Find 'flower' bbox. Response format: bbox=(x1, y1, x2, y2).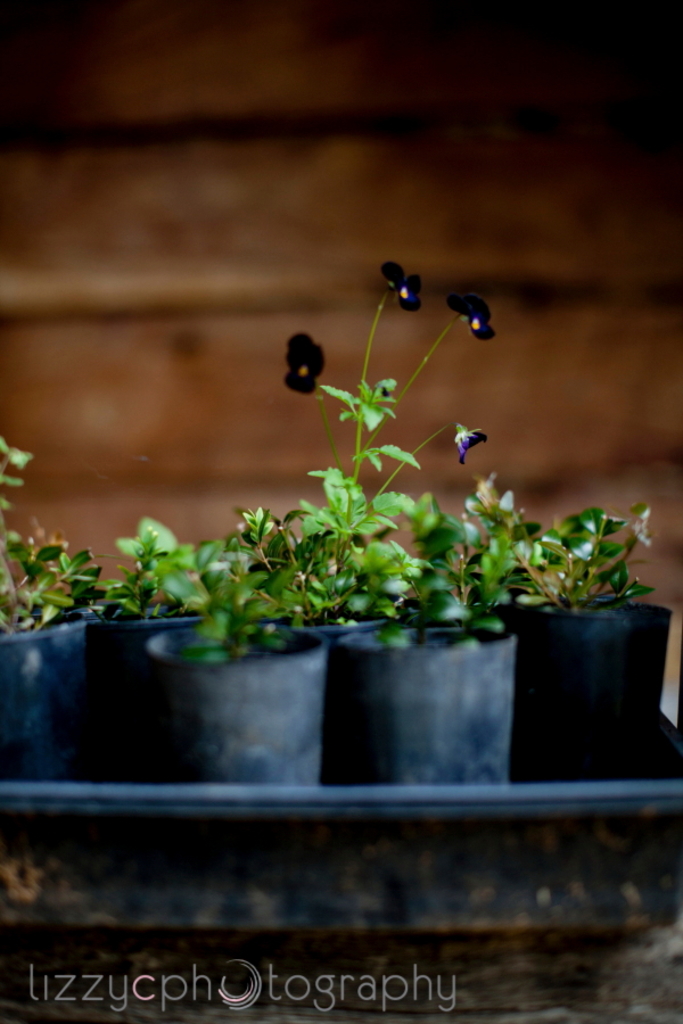
bbox=(278, 330, 327, 396).
